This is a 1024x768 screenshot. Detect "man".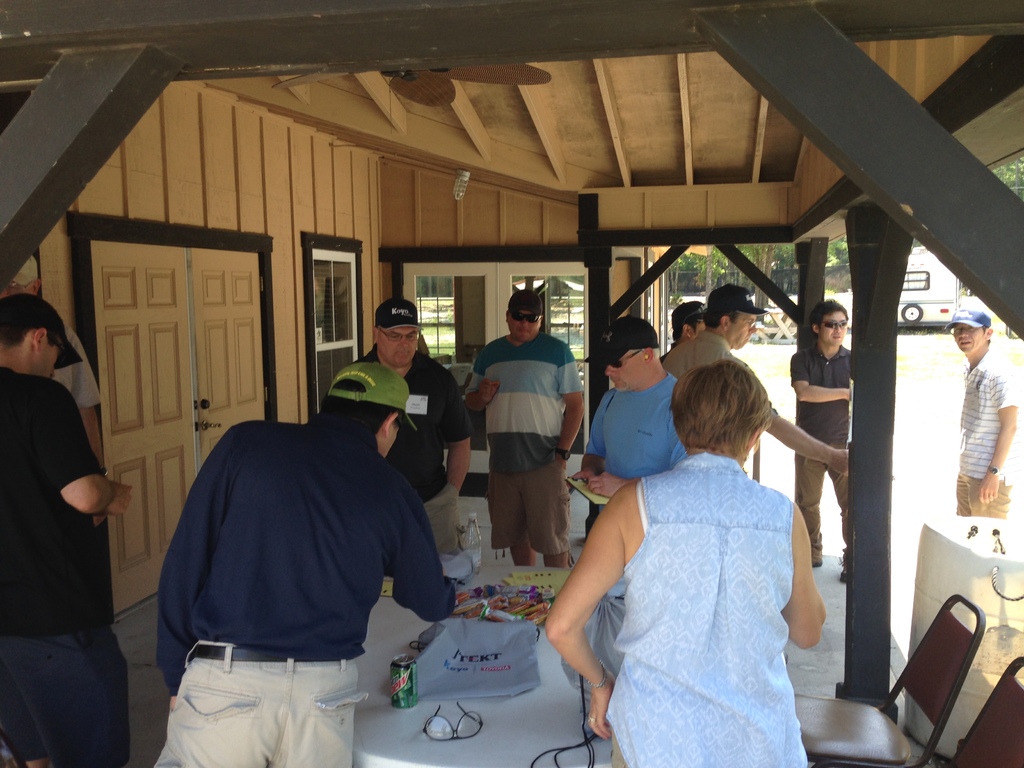
(x1=662, y1=284, x2=854, y2=479).
